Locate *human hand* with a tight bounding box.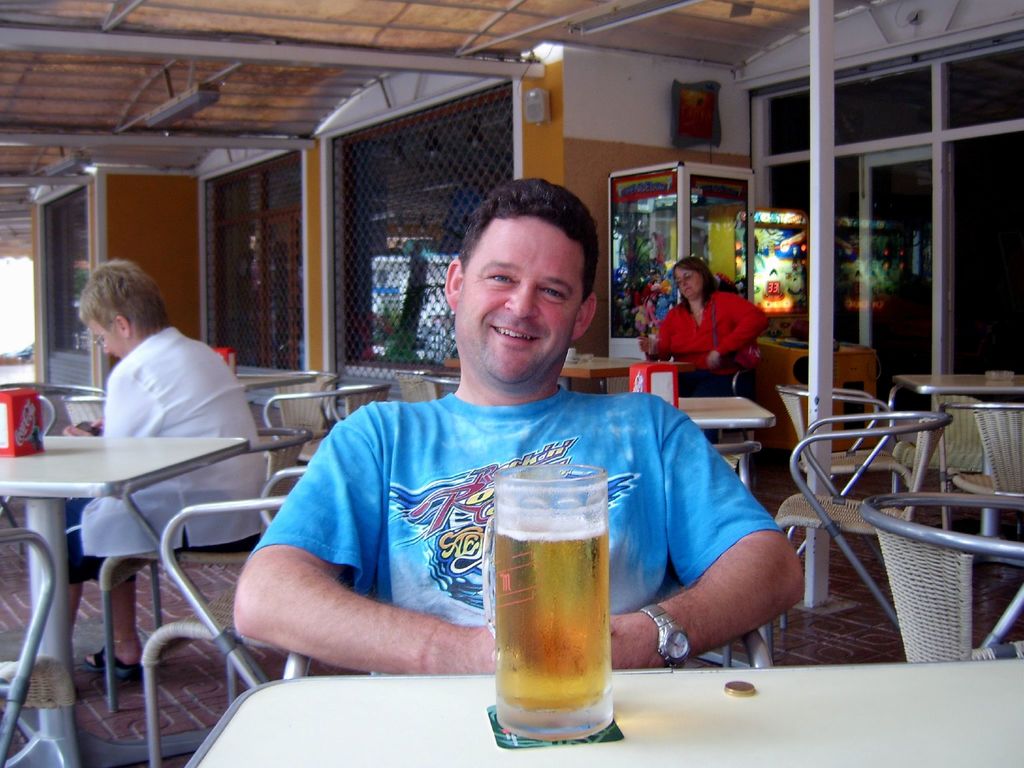
x1=489, y1=612, x2=645, y2=669.
